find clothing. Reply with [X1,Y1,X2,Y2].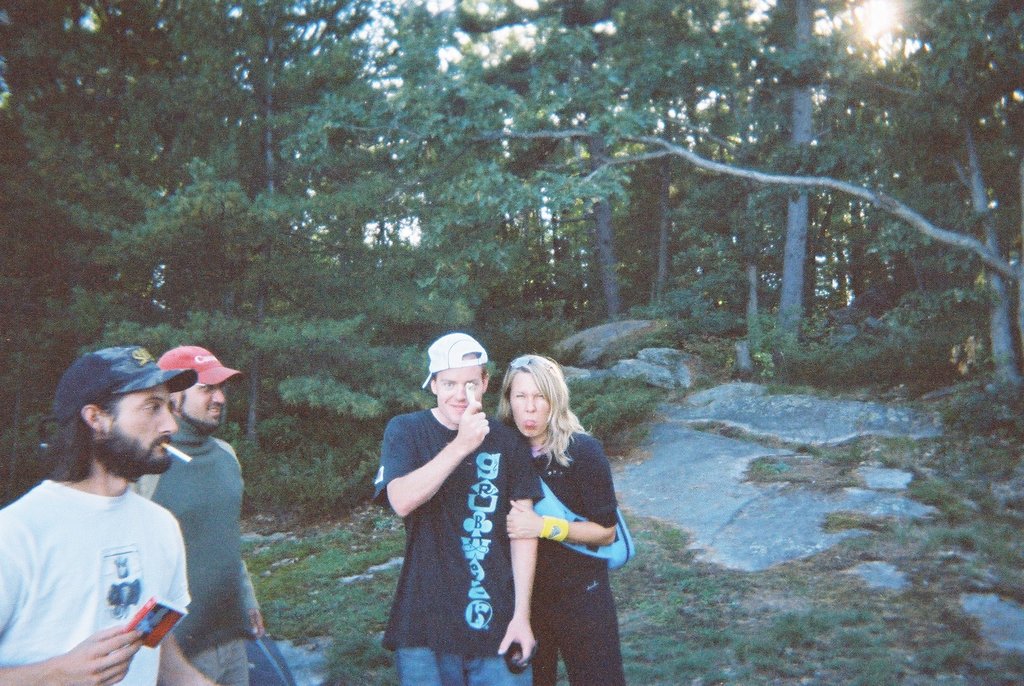
[152,427,261,685].
